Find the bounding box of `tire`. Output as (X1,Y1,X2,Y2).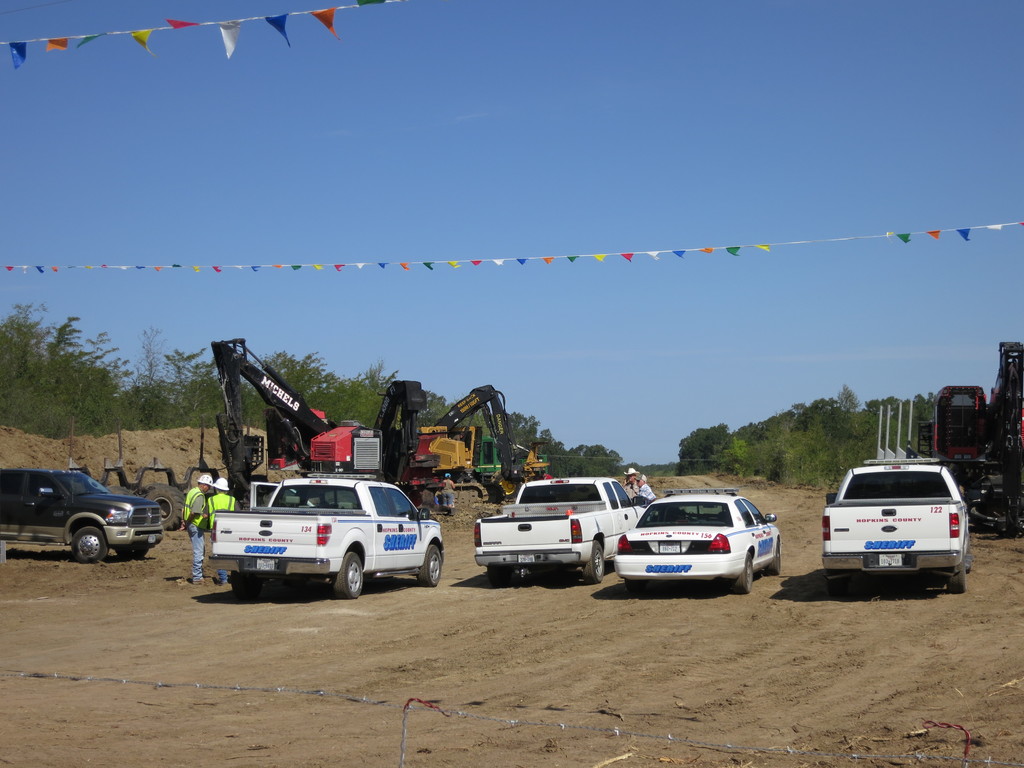
(70,526,107,562).
